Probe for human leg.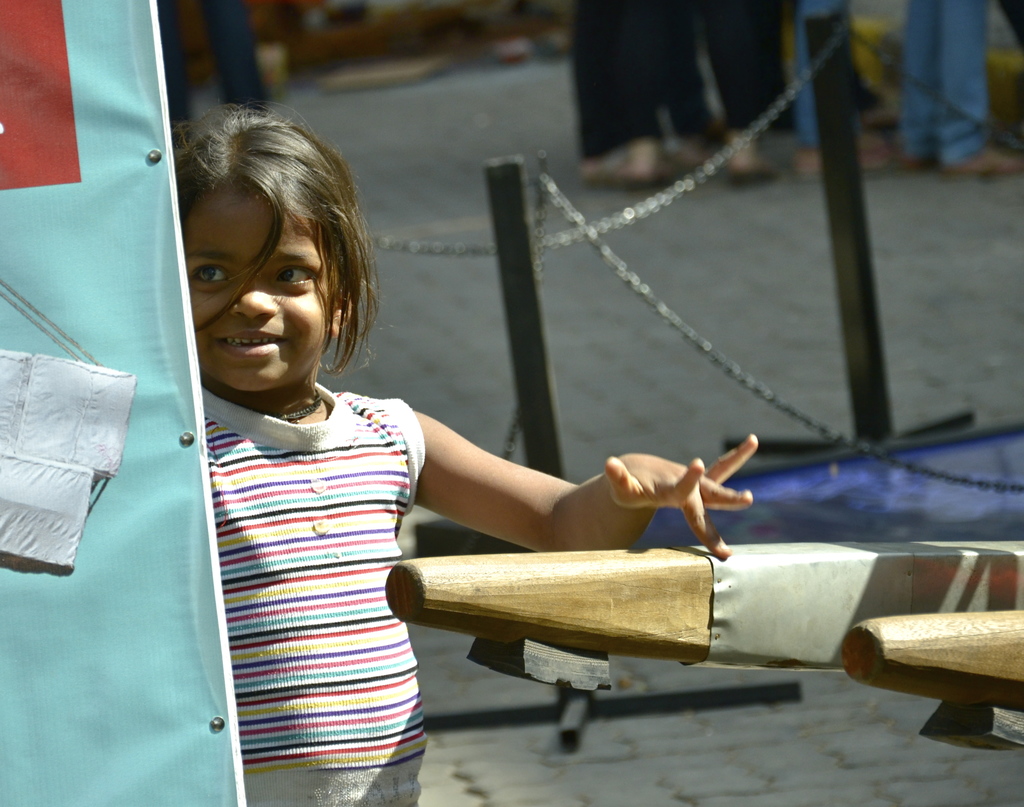
Probe result: [left=947, top=0, right=1023, bottom=176].
